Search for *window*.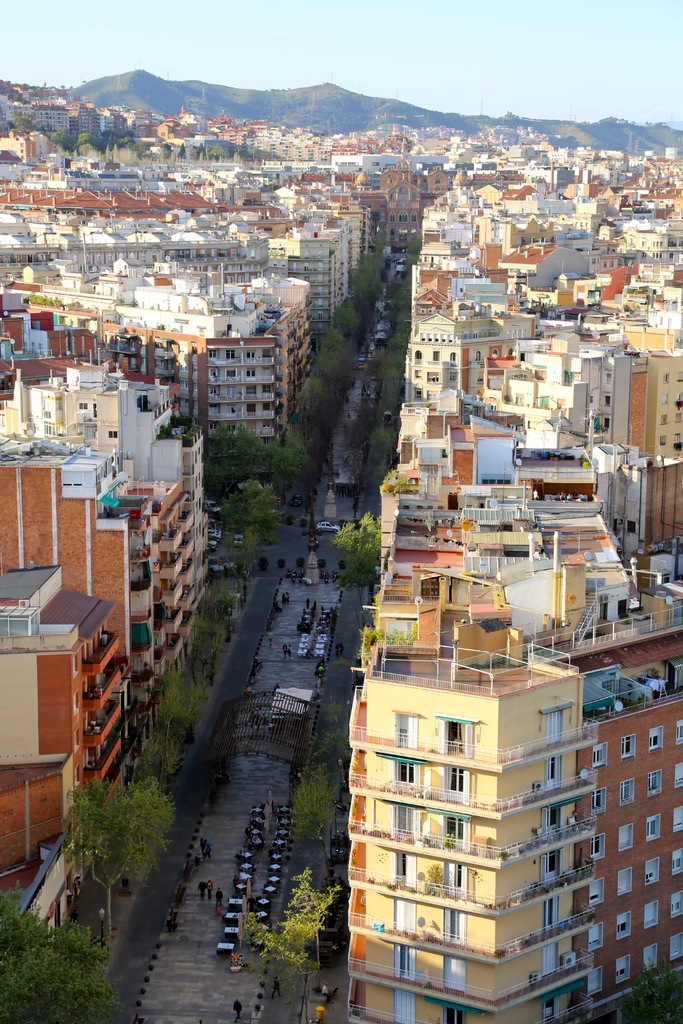
Found at 595, 743, 609, 768.
